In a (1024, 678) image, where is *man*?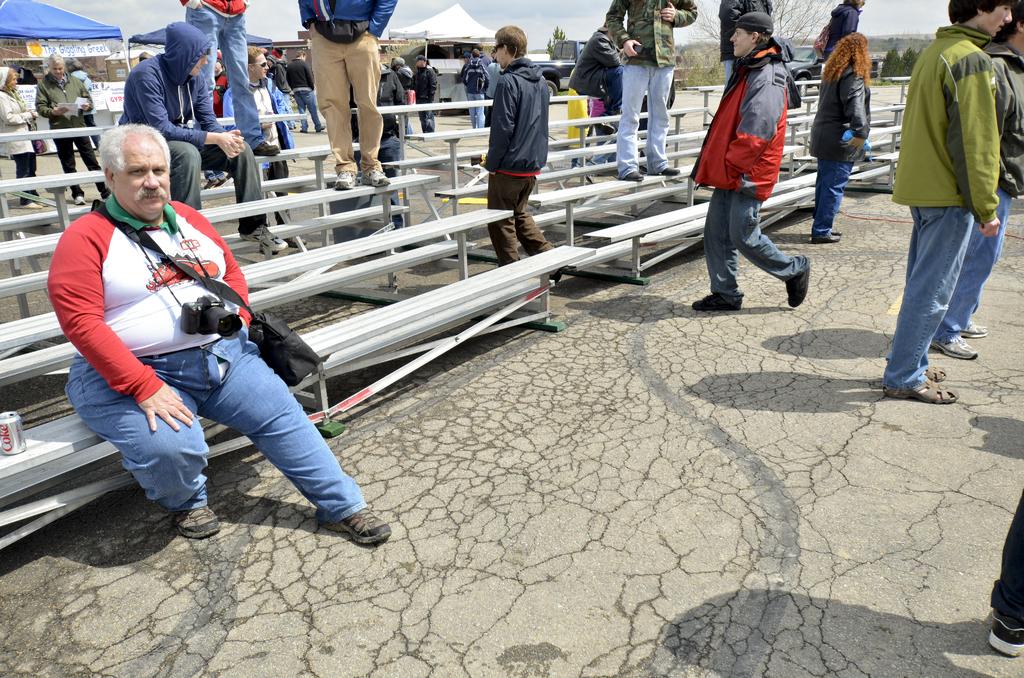
left=268, top=51, right=294, bottom=125.
